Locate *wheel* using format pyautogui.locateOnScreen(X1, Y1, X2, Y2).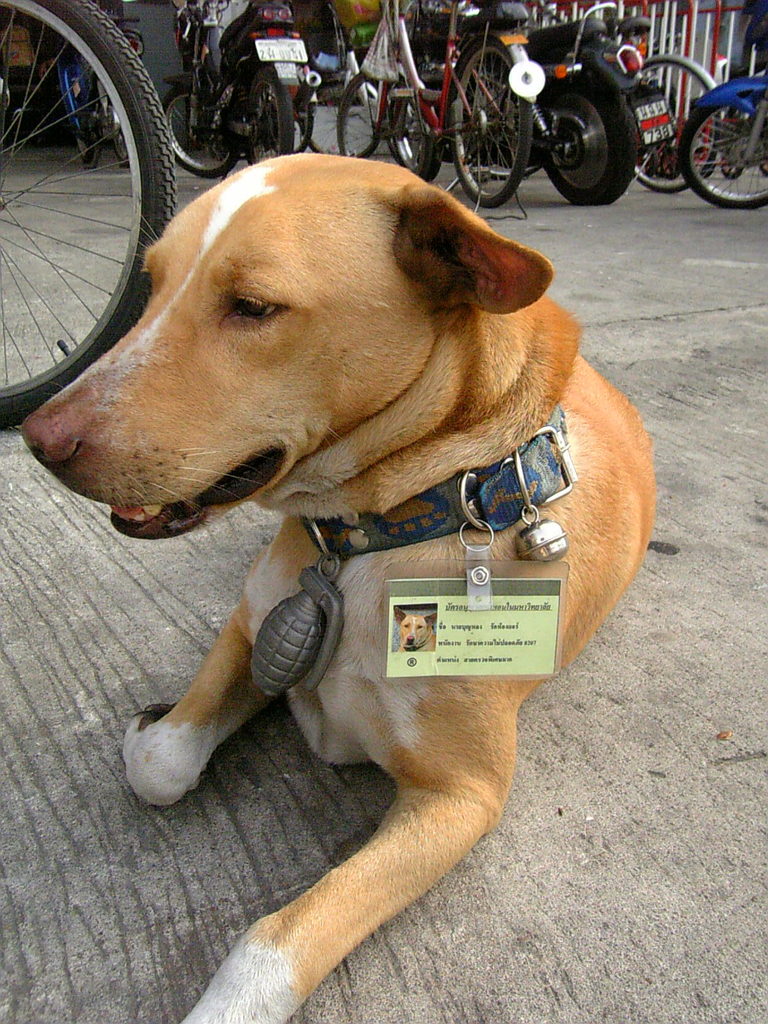
pyautogui.locateOnScreen(443, 30, 534, 209).
